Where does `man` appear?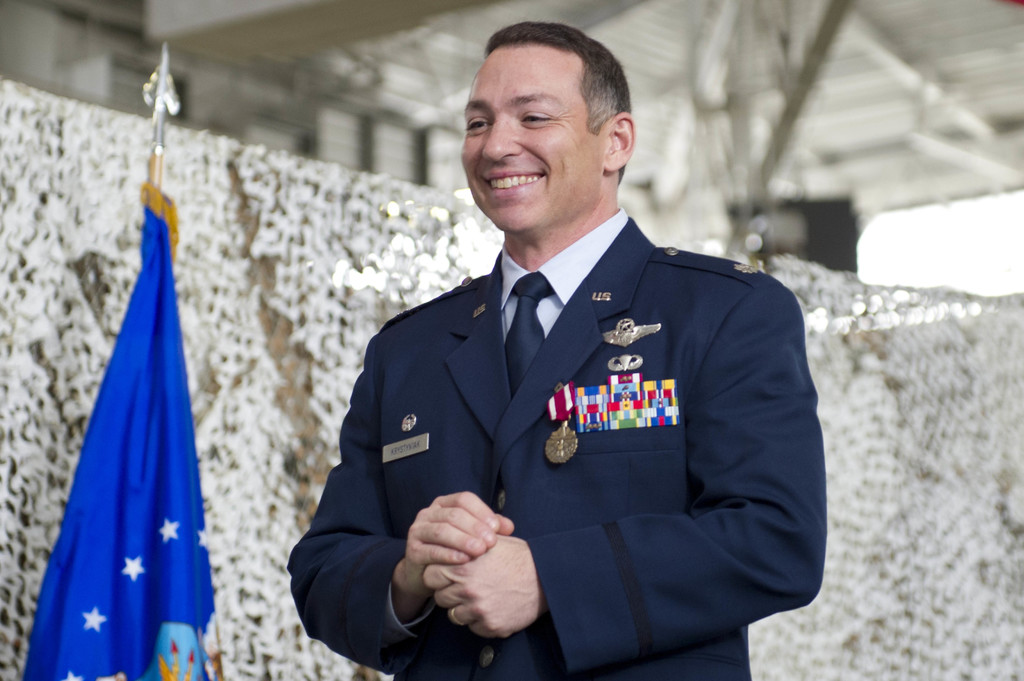
Appears at 308/31/803/680.
